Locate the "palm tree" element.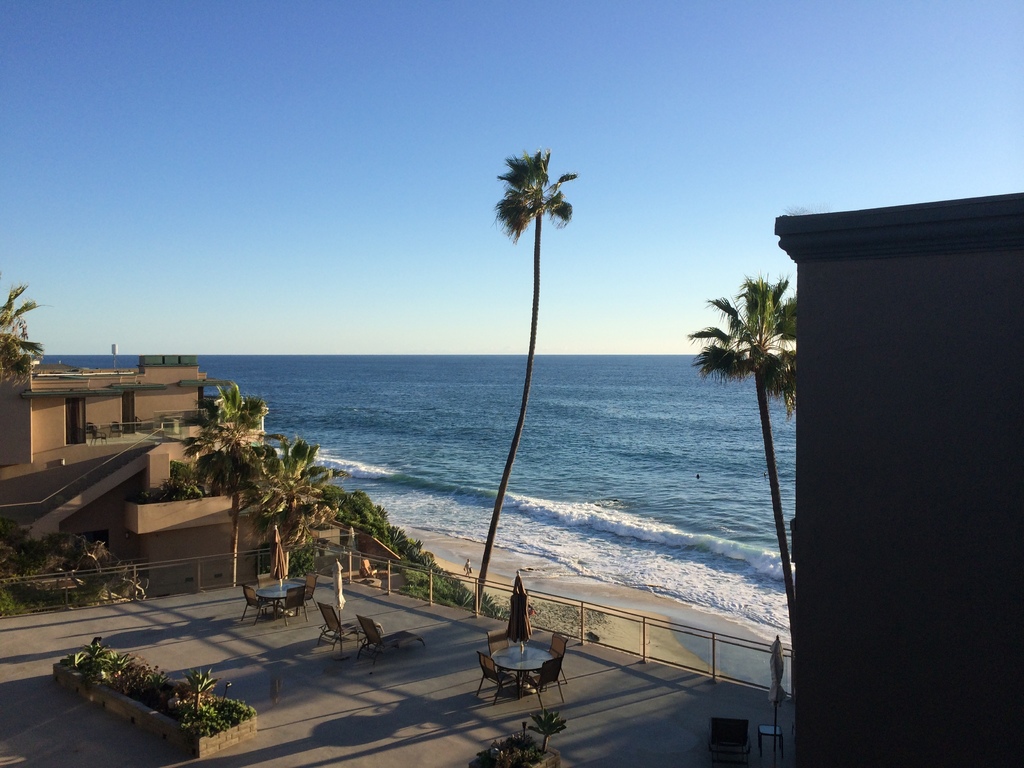
Element bbox: (x1=240, y1=433, x2=339, y2=588).
